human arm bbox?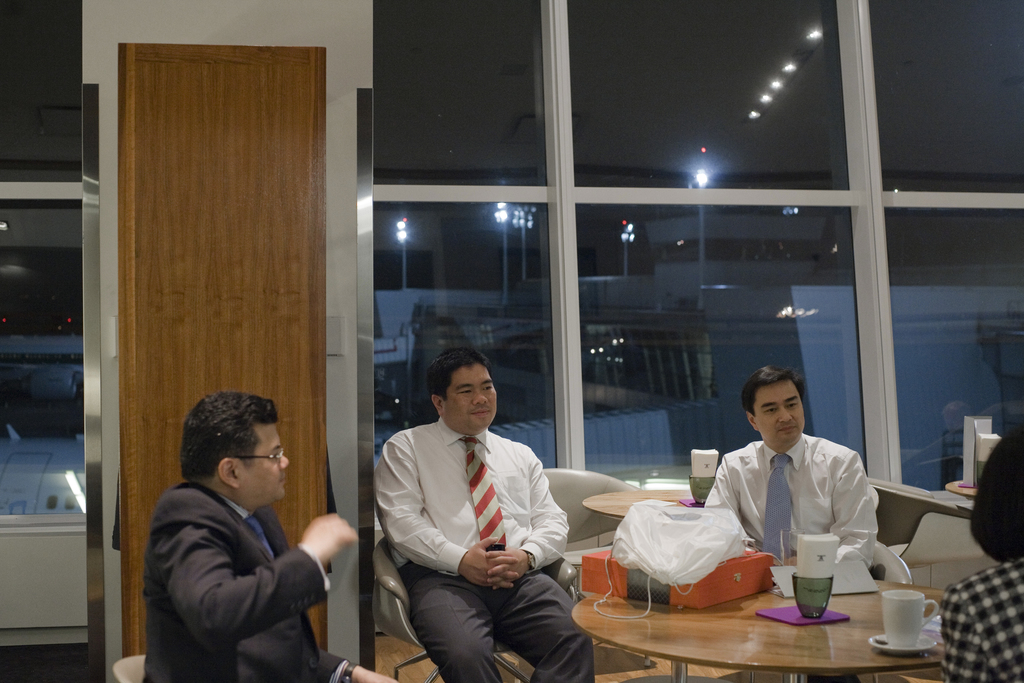
484, 447, 568, 583
